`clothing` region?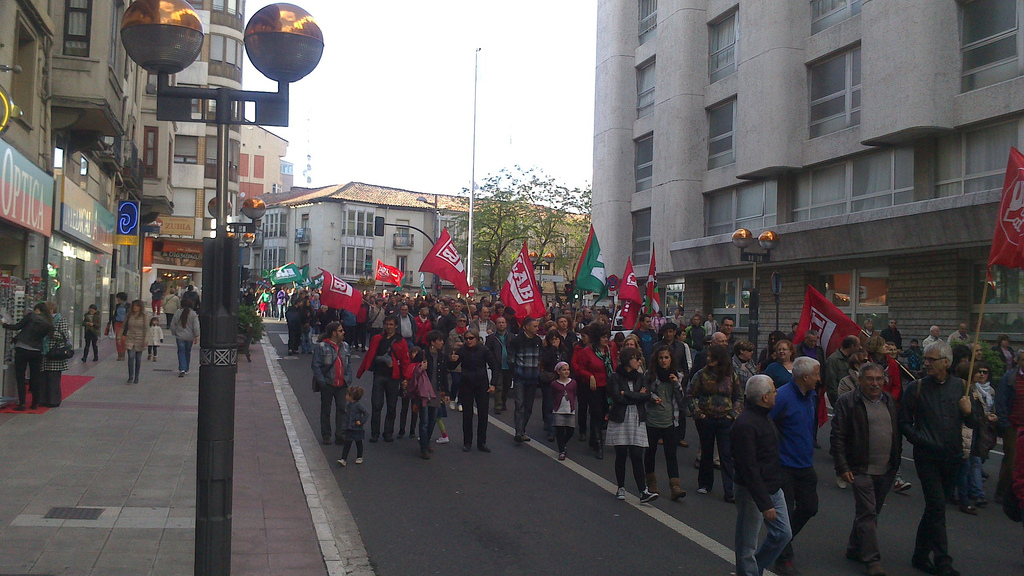
(112, 297, 133, 353)
